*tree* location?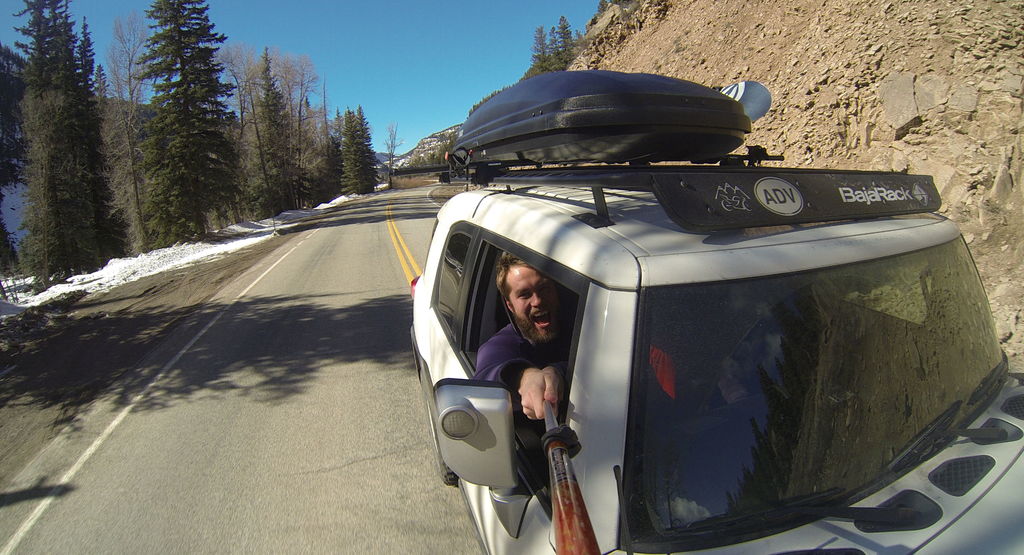
[11, 16, 118, 295]
